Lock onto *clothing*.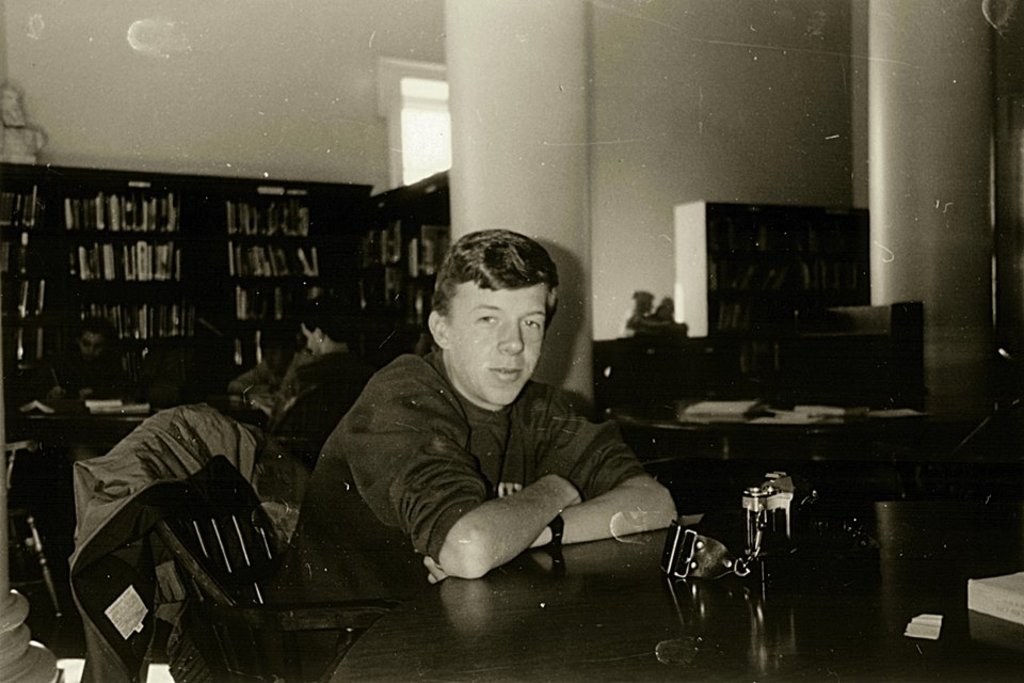
Locked: crop(317, 314, 704, 594).
